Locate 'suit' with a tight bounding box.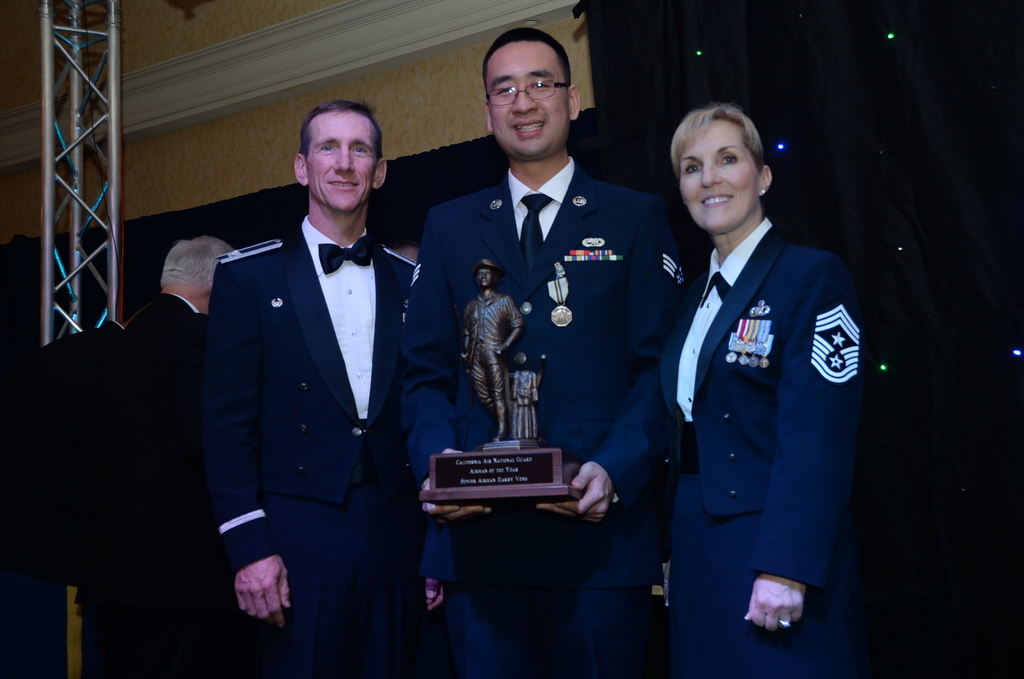
bbox=[396, 153, 687, 678].
